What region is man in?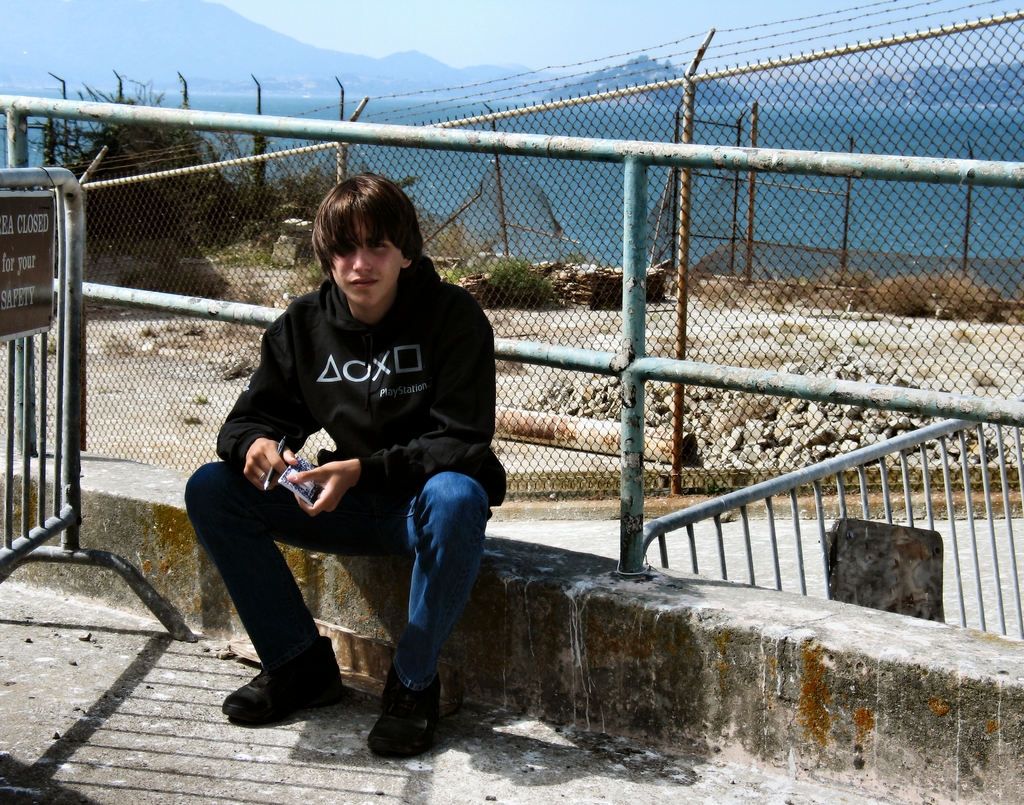
[183,167,506,761].
